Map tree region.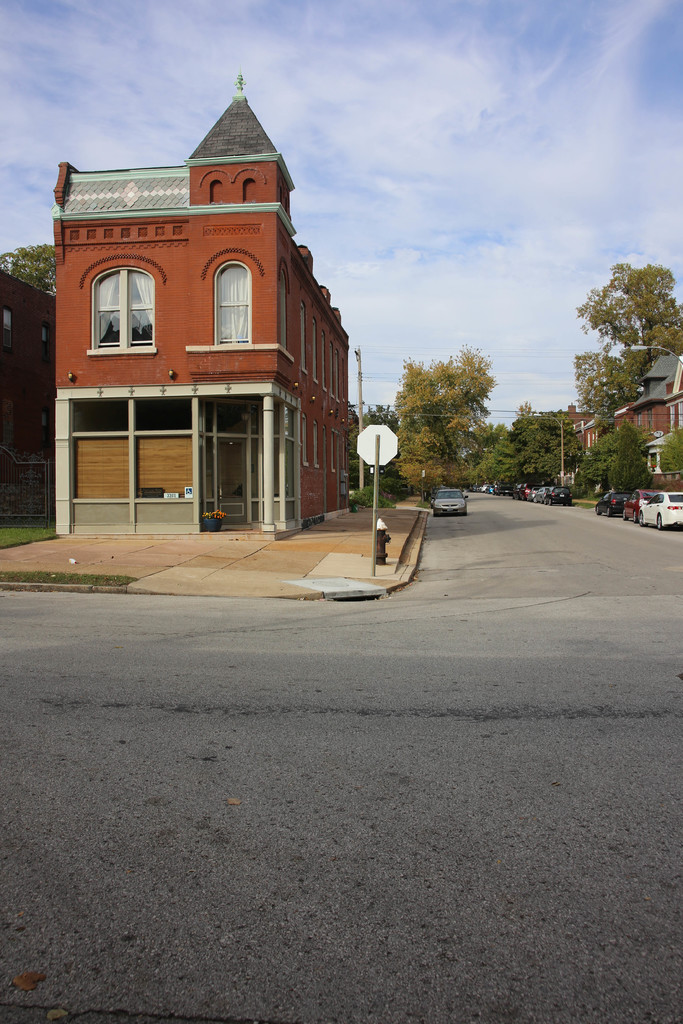
Mapped to (x1=571, y1=260, x2=682, y2=419).
